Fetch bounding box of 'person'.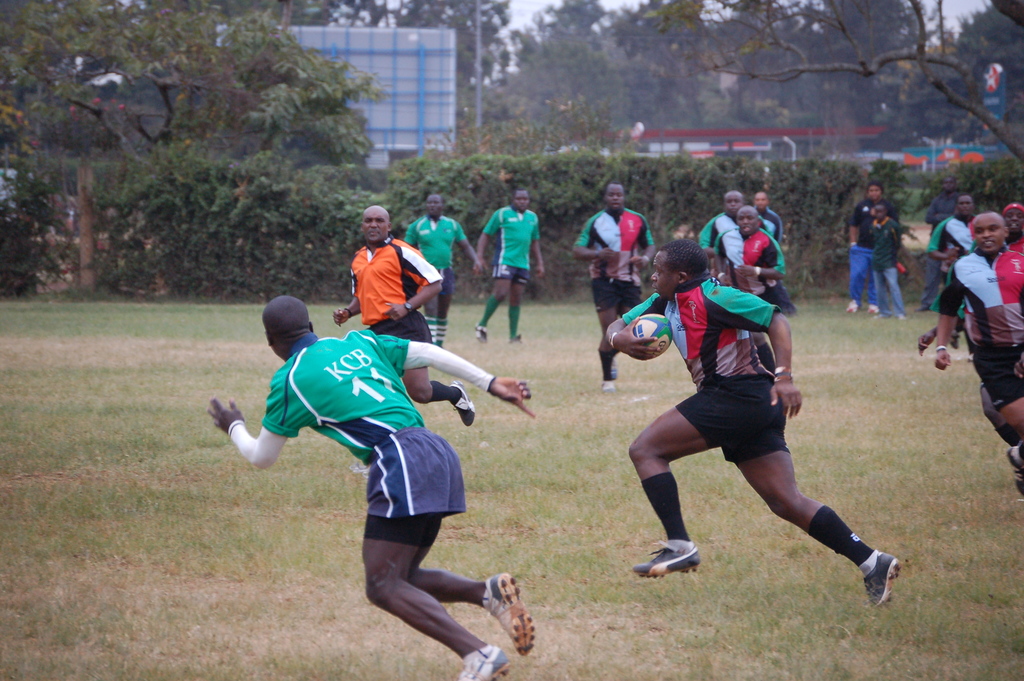
Bbox: region(472, 192, 548, 344).
